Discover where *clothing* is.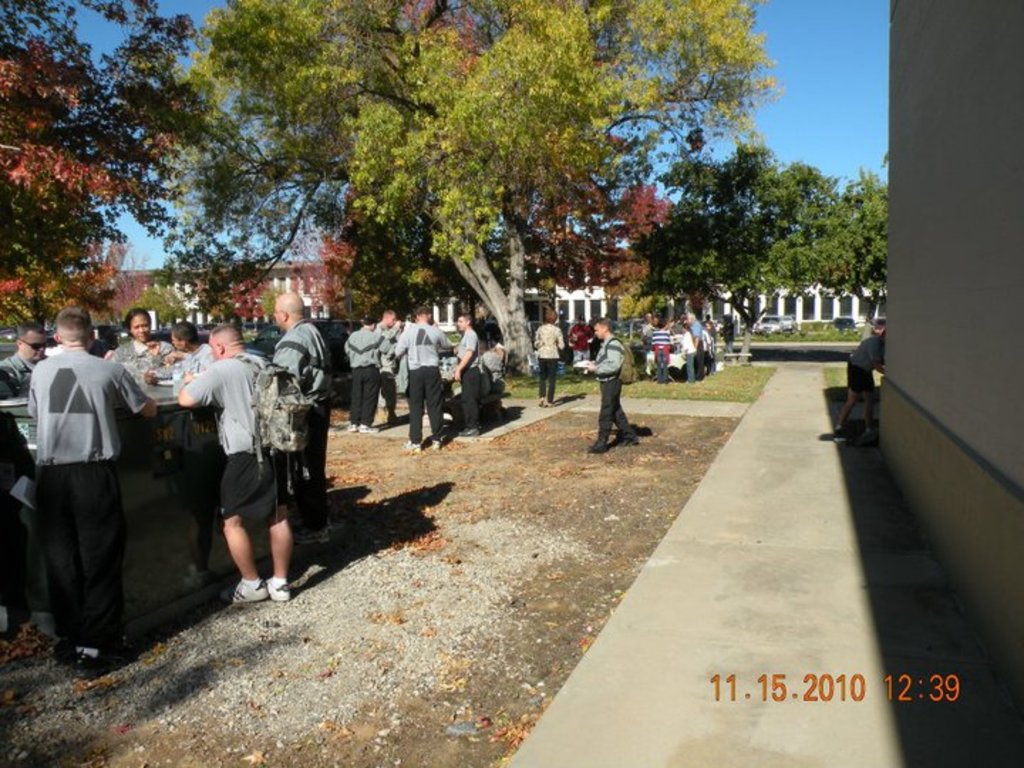
Discovered at 532,311,559,397.
